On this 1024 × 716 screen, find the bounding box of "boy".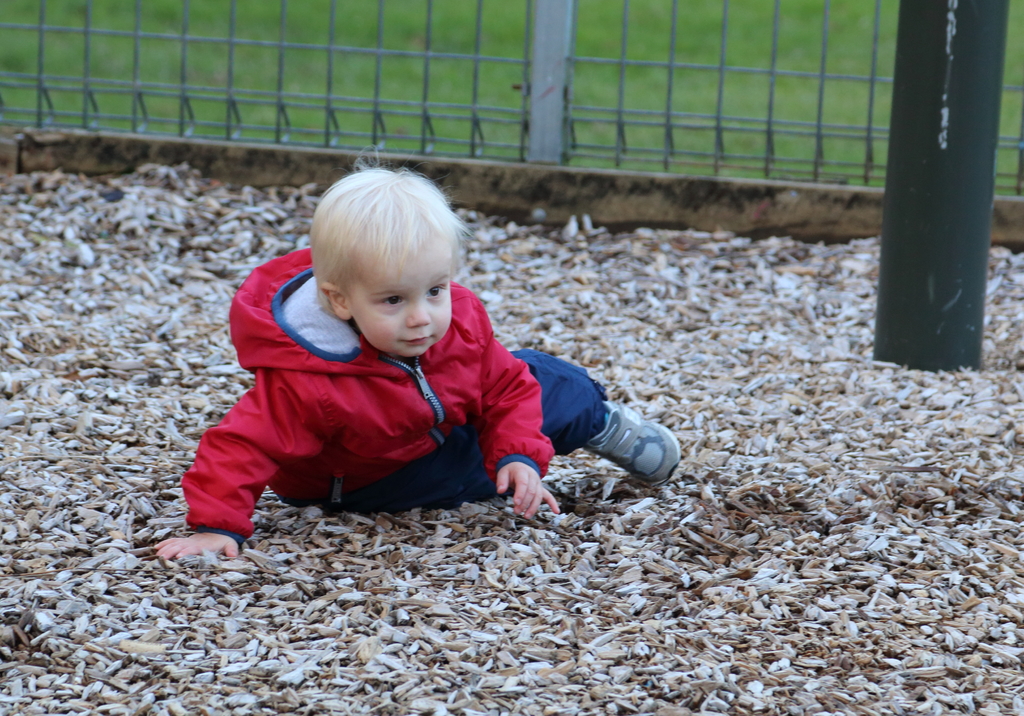
Bounding box: box(152, 149, 700, 561).
